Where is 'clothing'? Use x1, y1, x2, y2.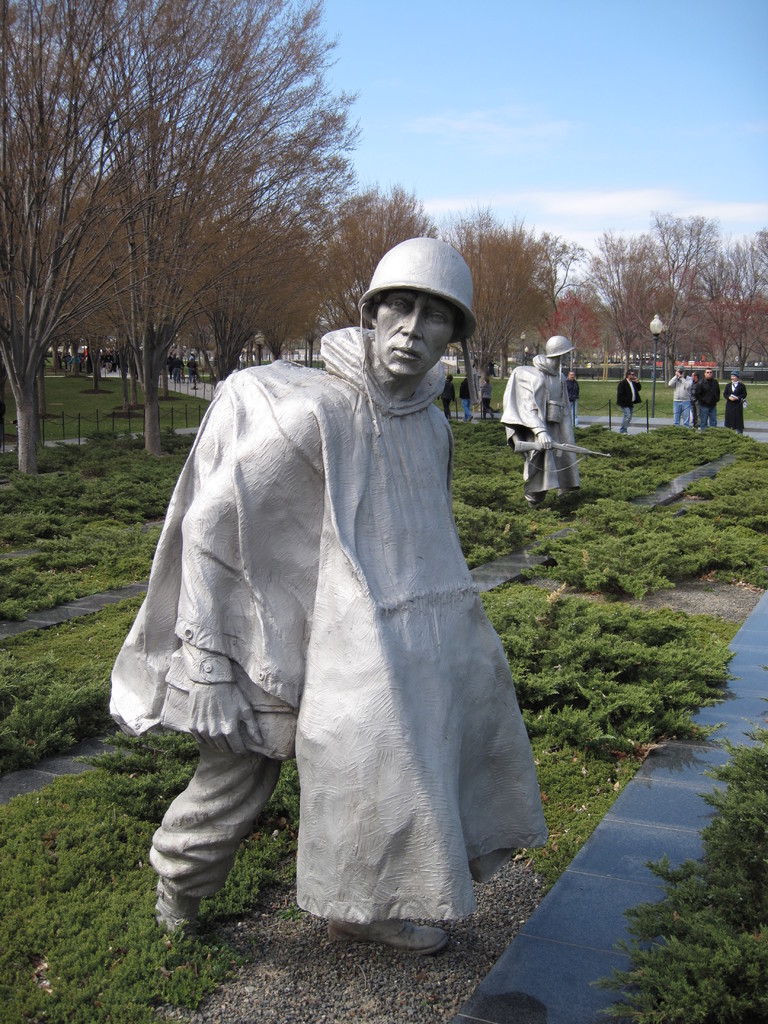
567, 374, 579, 427.
